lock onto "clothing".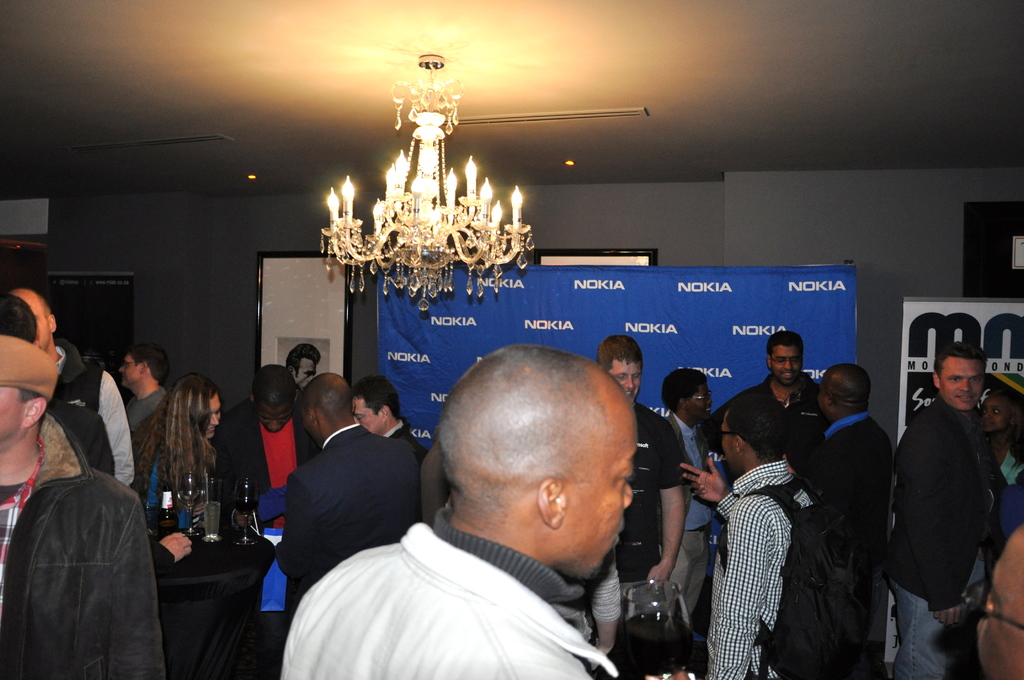
Locked: 703:460:819:679.
